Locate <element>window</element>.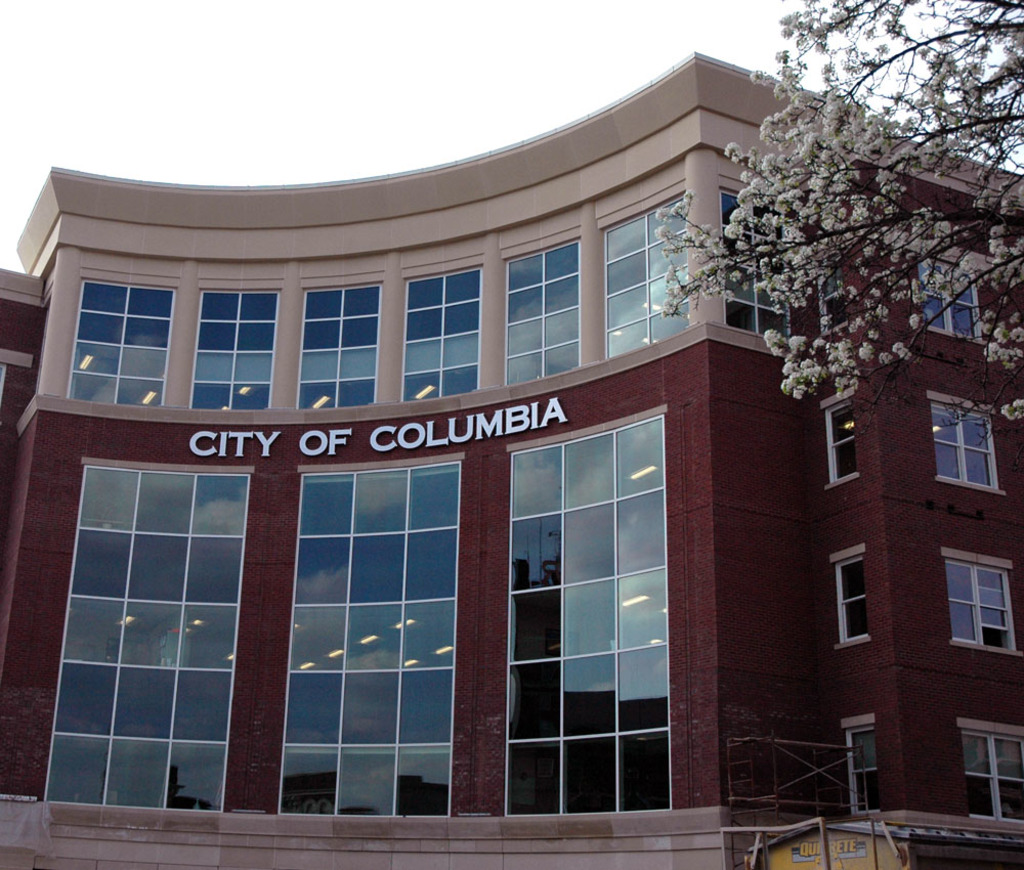
Bounding box: 911, 253, 992, 356.
